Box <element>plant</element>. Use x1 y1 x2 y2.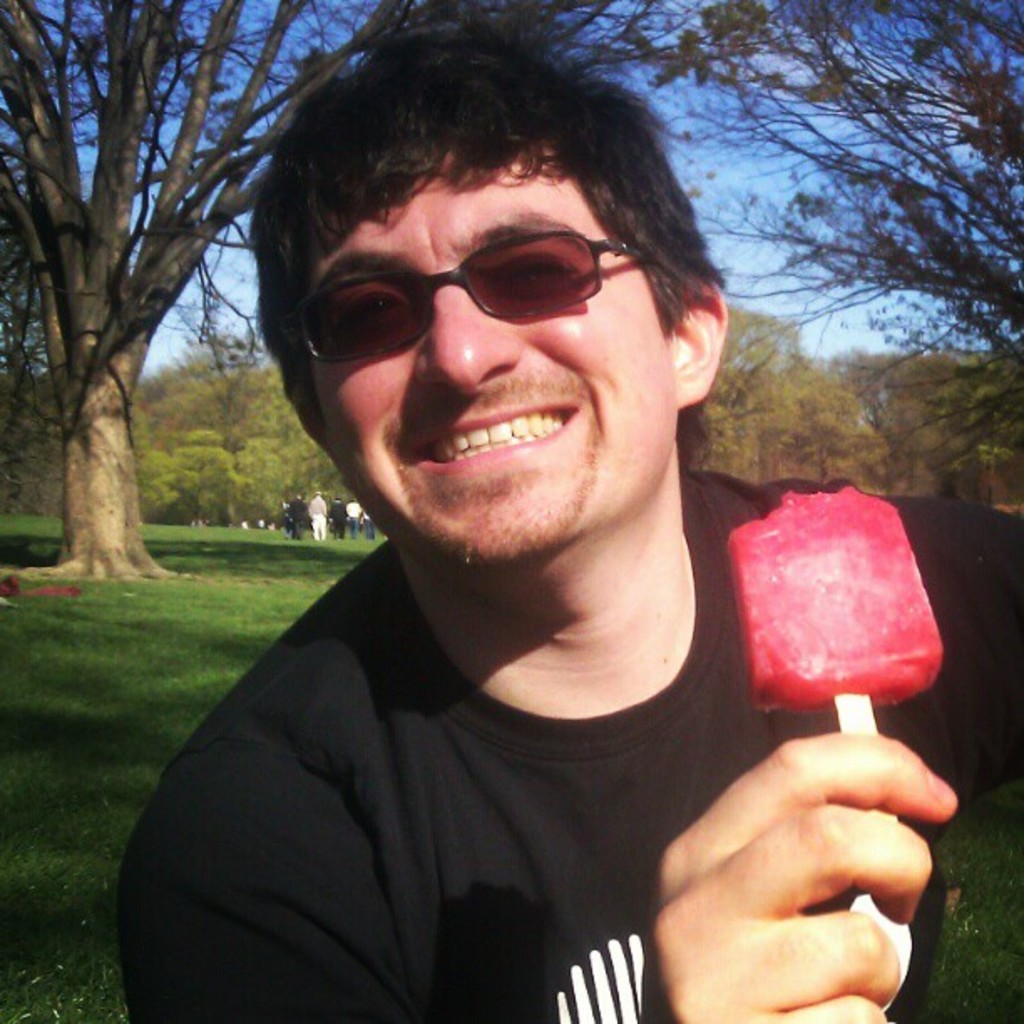
917 773 1022 1022.
